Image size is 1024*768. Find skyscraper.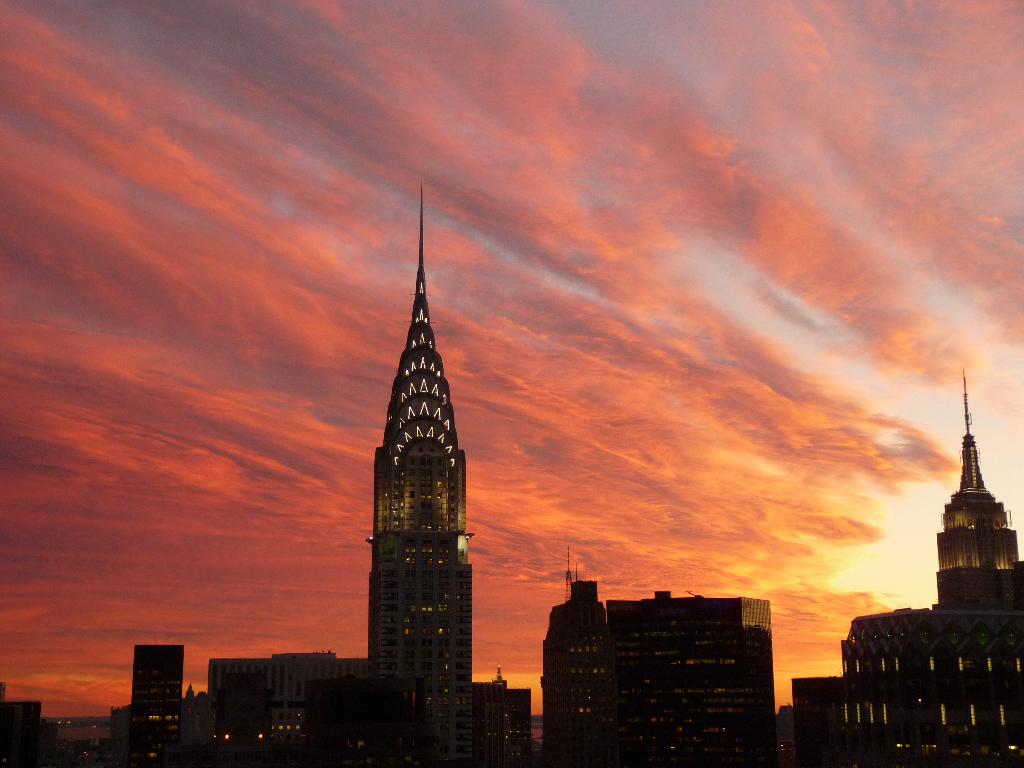
BBox(124, 645, 194, 767).
